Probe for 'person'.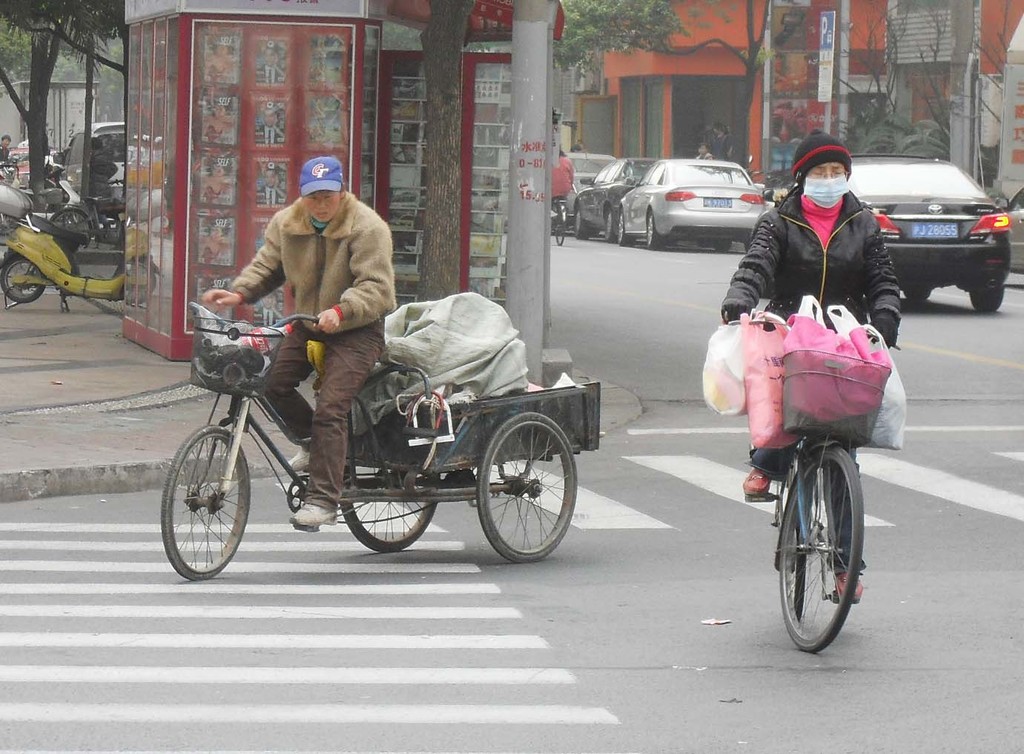
Probe result: left=0, top=134, right=13, bottom=167.
